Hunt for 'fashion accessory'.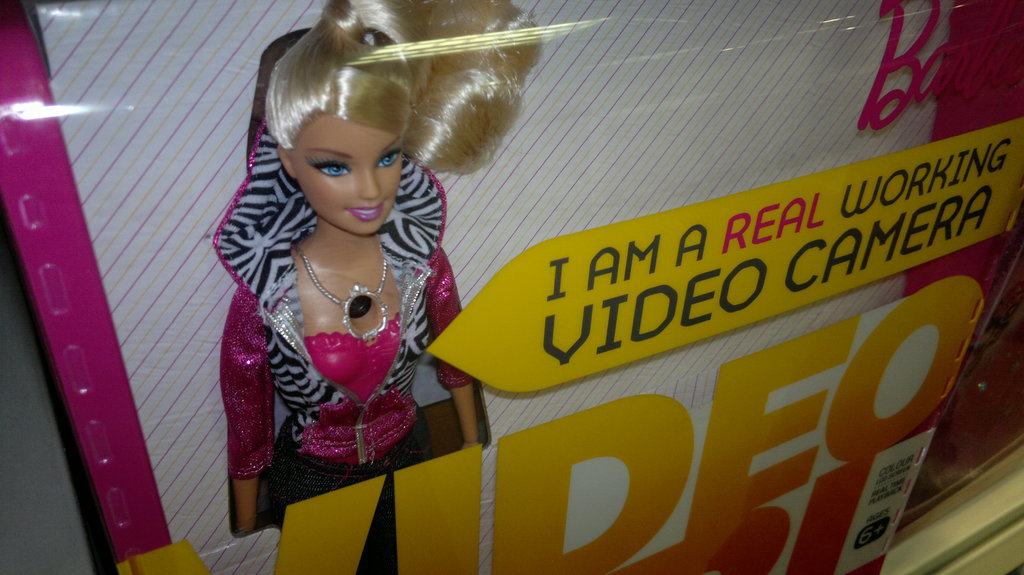
Hunted down at (292, 239, 389, 342).
